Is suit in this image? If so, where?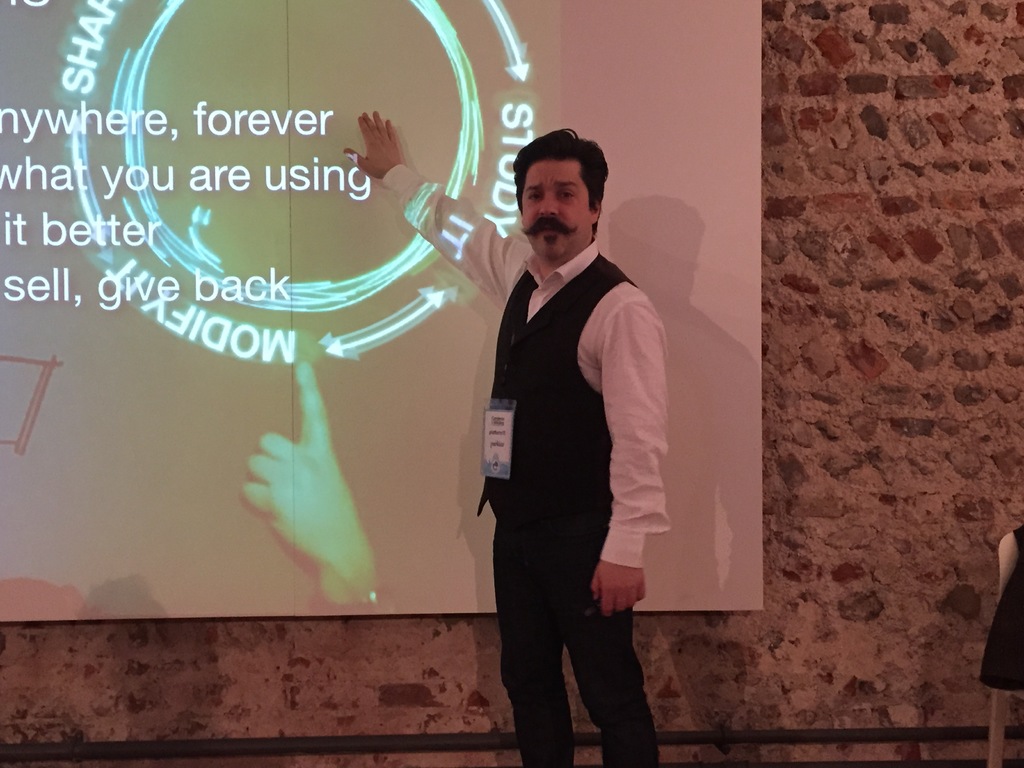
Yes, at (458,193,660,743).
